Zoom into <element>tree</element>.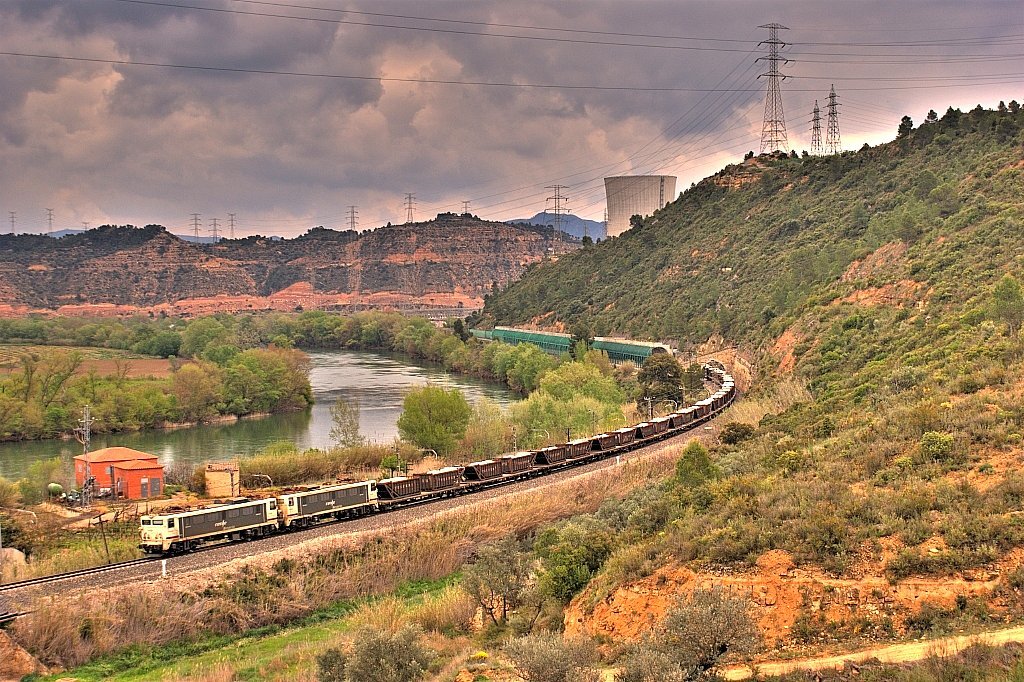
Zoom target: l=269, t=343, r=309, b=402.
